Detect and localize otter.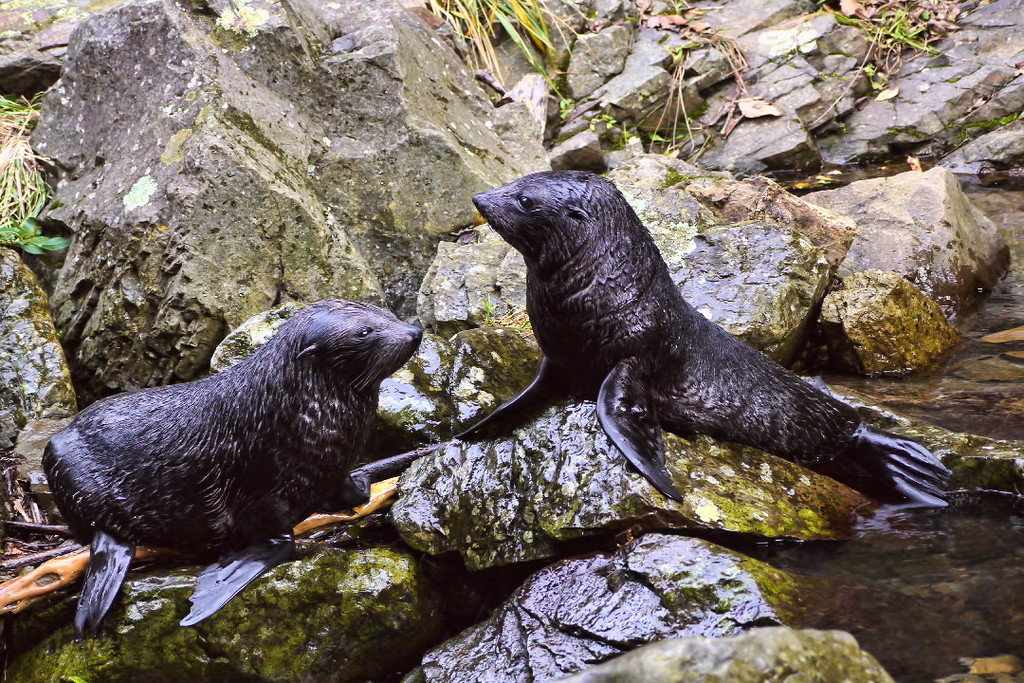
Localized at pyautogui.locateOnScreen(27, 293, 442, 619).
